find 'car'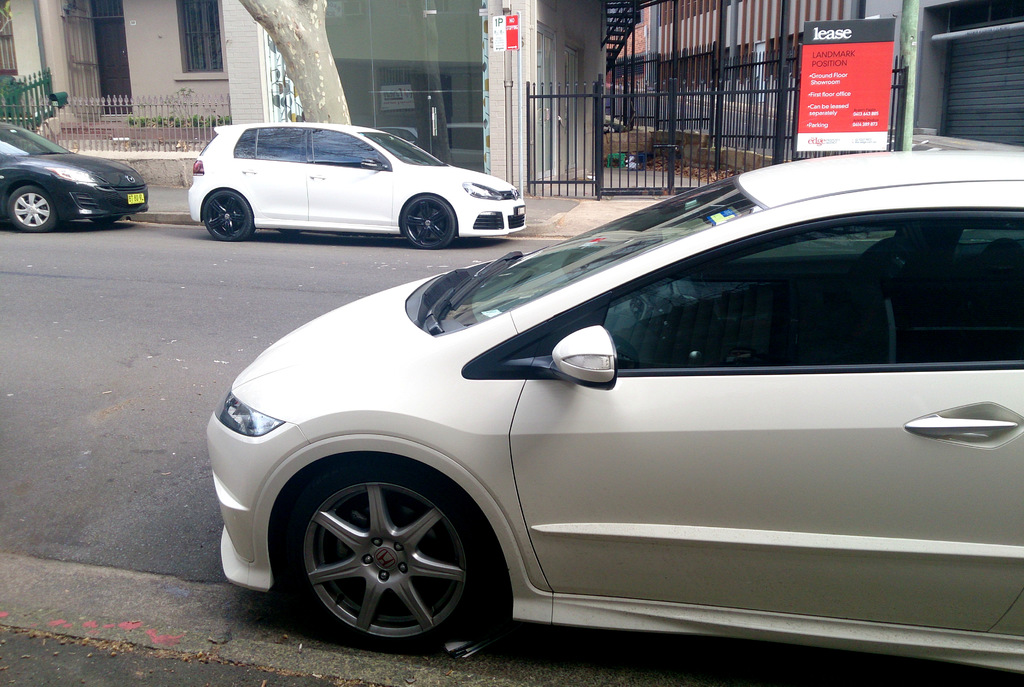
x1=202, y1=148, x2=1023, y2=667
